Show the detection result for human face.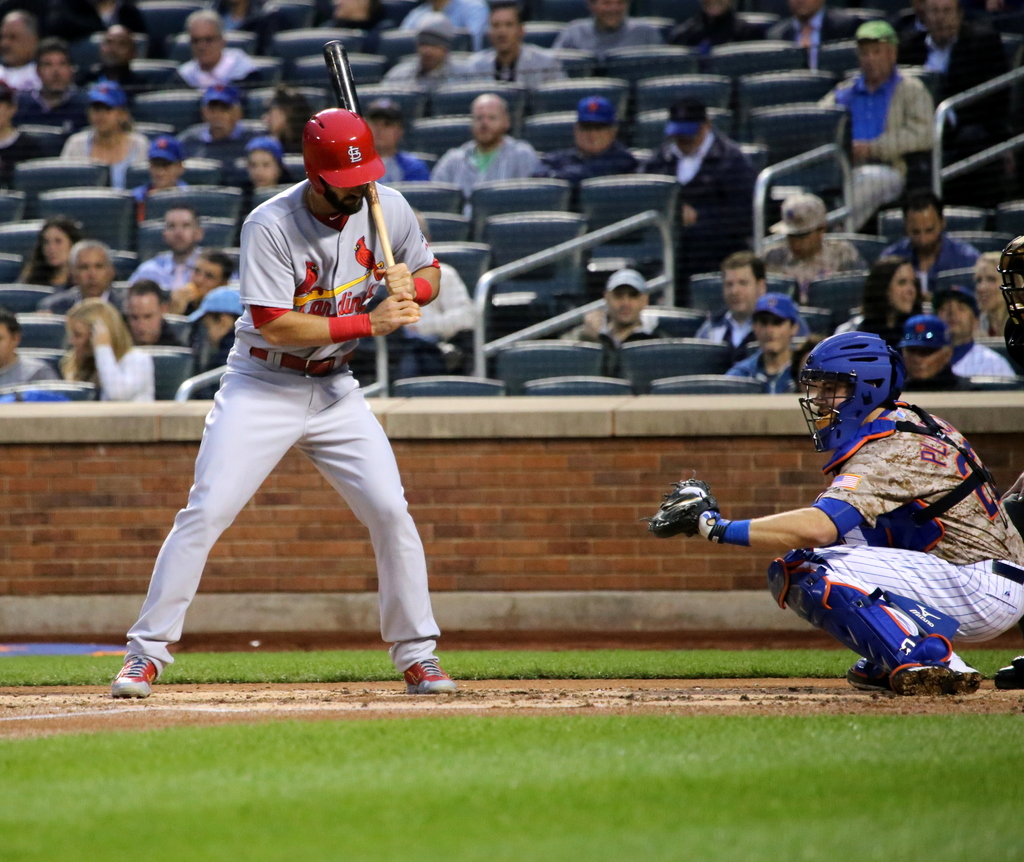
[164,211,194,253].
